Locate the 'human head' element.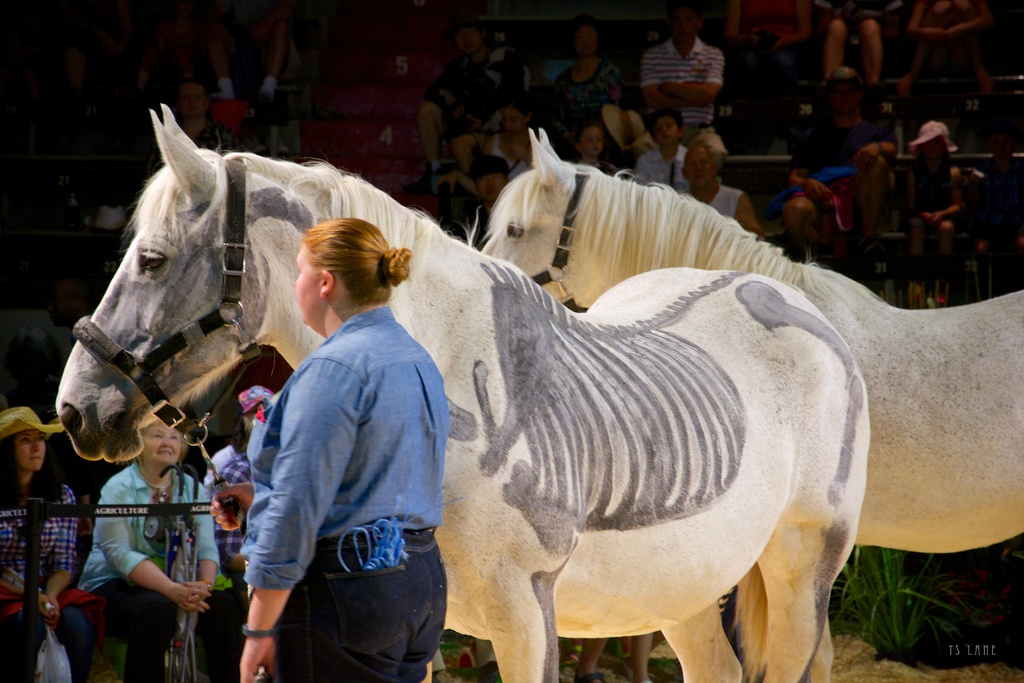
Element bbox: select_region(680, 137, 718, 187).
